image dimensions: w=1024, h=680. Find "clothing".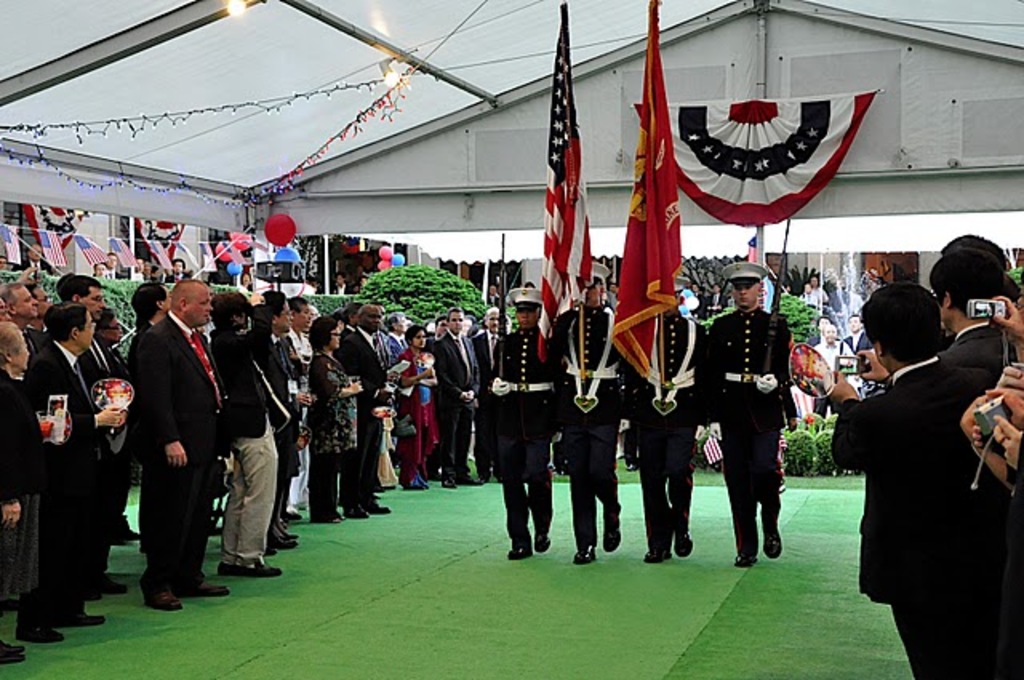
(left=35, top=344, right=130, bottom=621).
